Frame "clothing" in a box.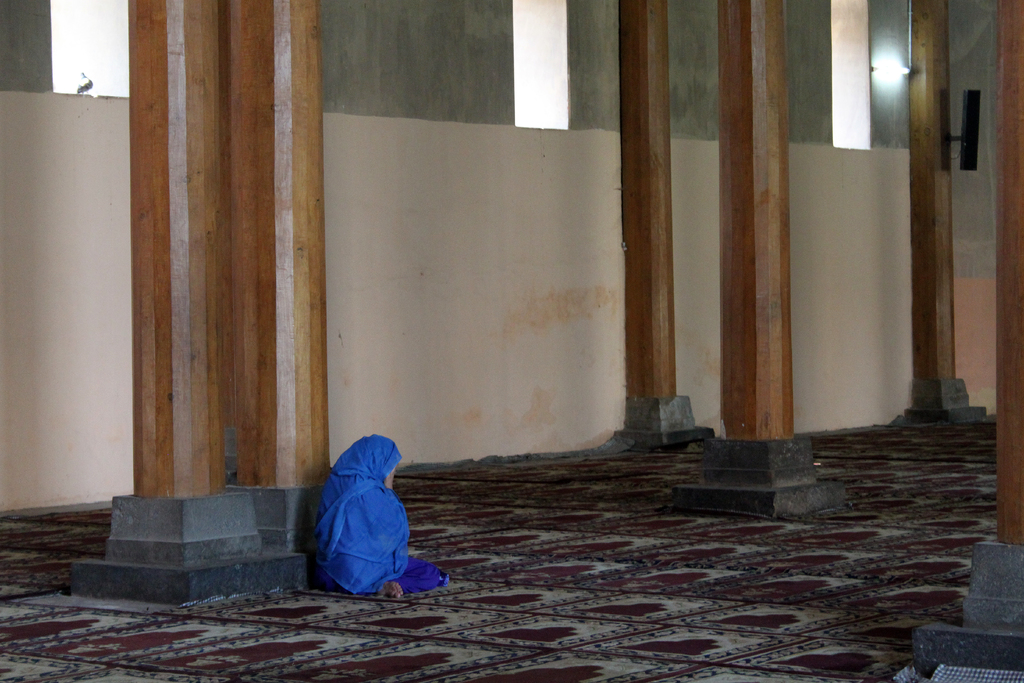
BBox(302, 428, 430, 598).
